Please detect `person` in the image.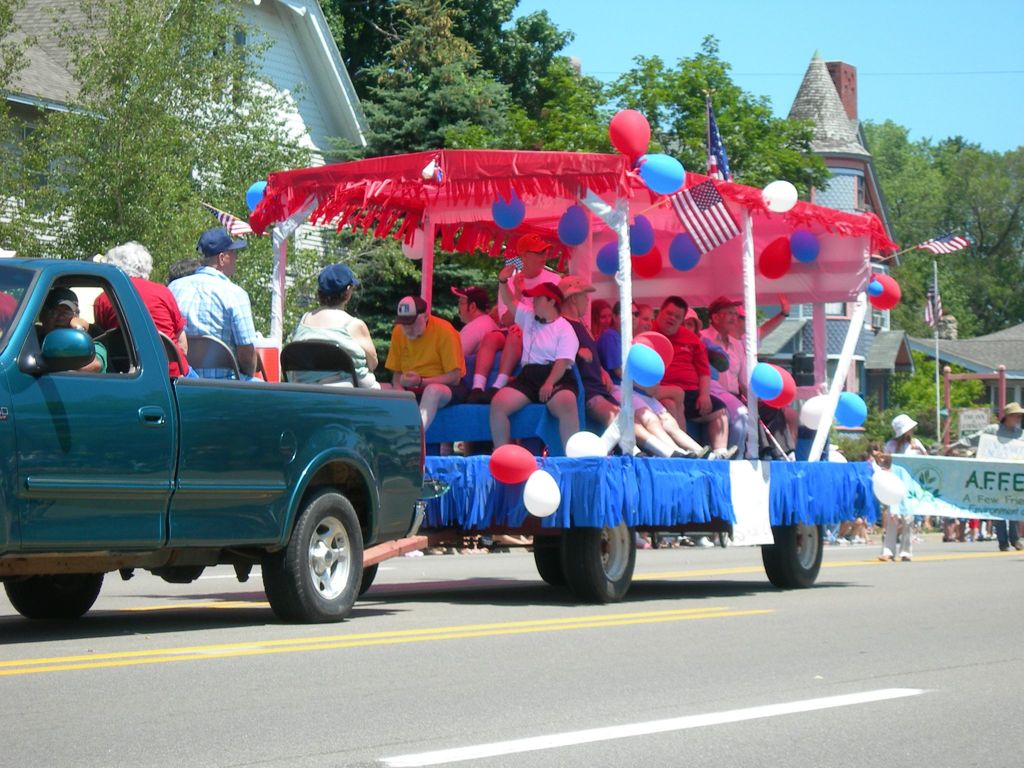
bbox(652, 303, 706, 428).
